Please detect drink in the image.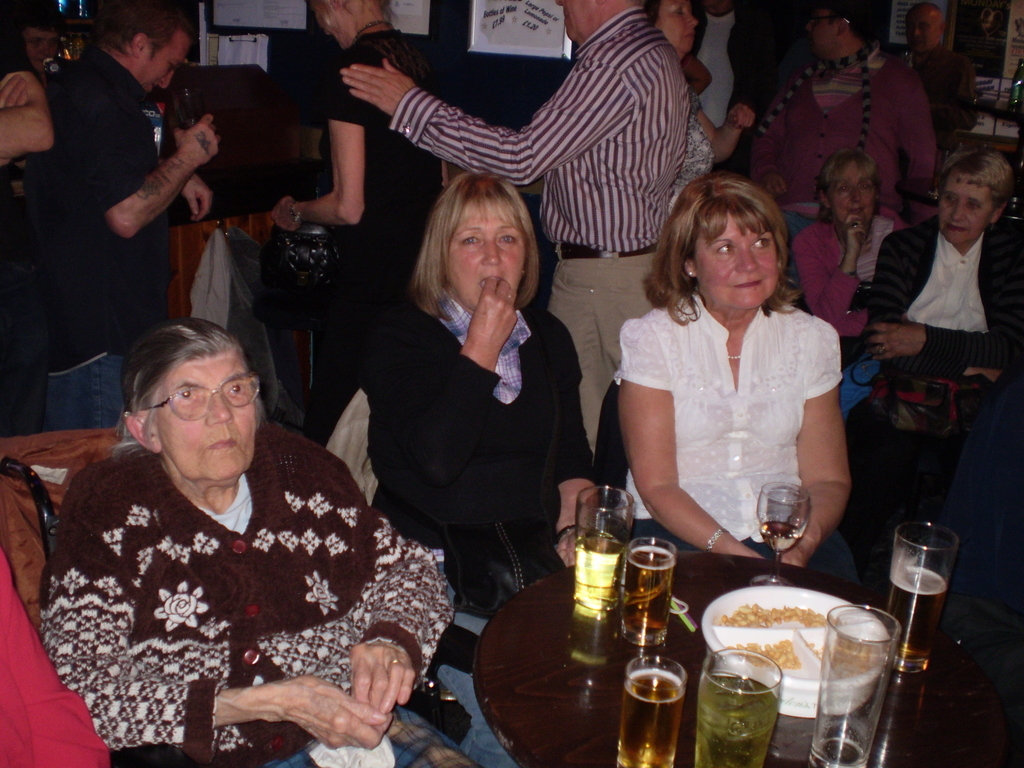
pyautogui.locateOnScreen(620, 529, 668, 669).
